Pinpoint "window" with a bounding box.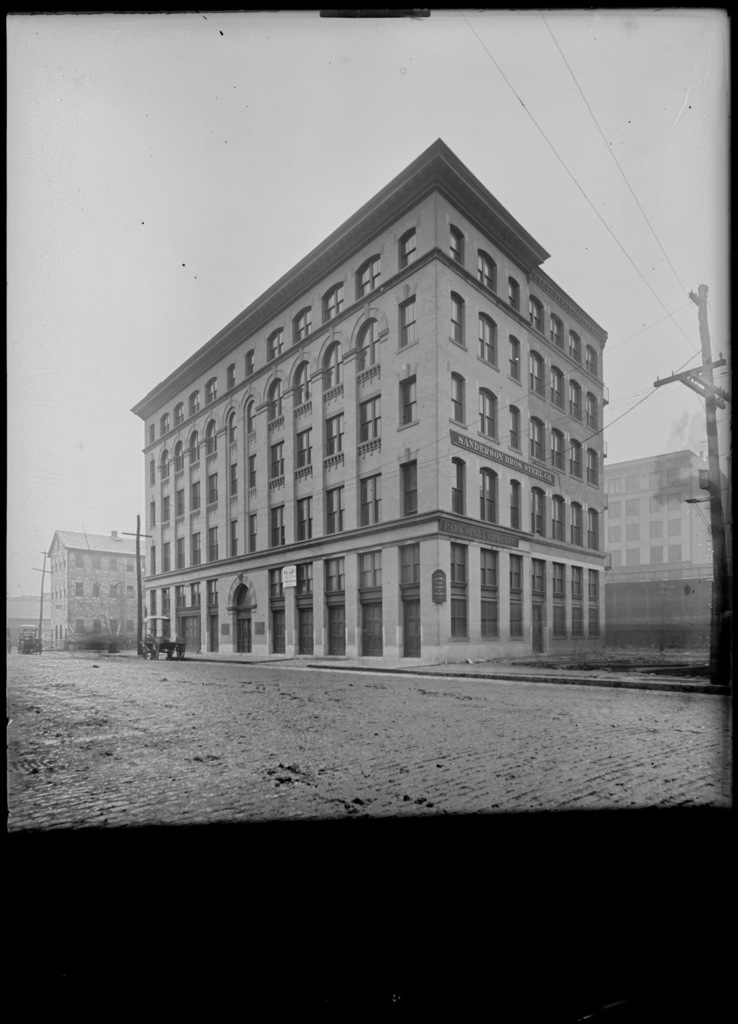
Rect(588, 574, 597, 604).
